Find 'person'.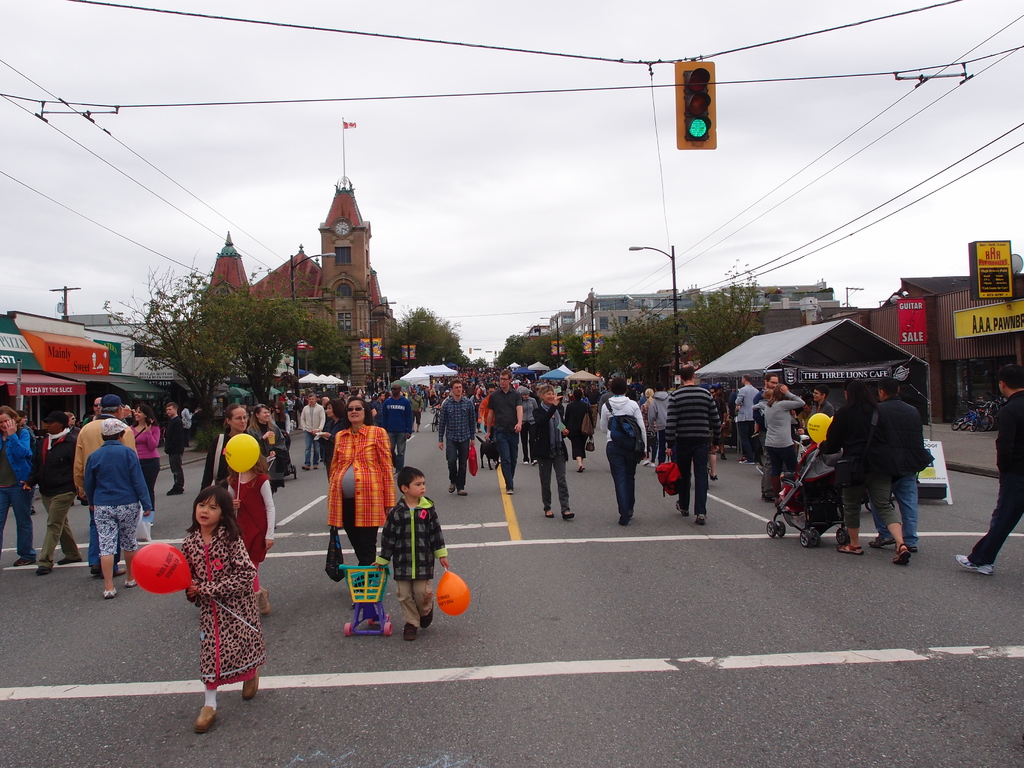
<bbox>442, 380, 479, 490</bbox>.
